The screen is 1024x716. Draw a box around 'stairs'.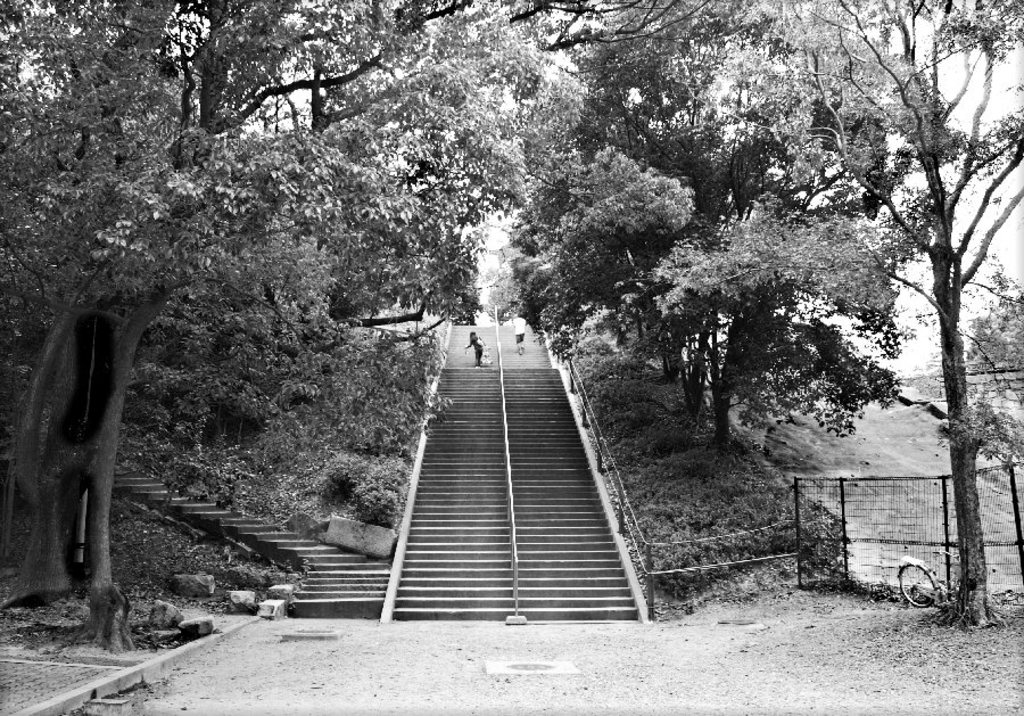
[388,321,633,619].
